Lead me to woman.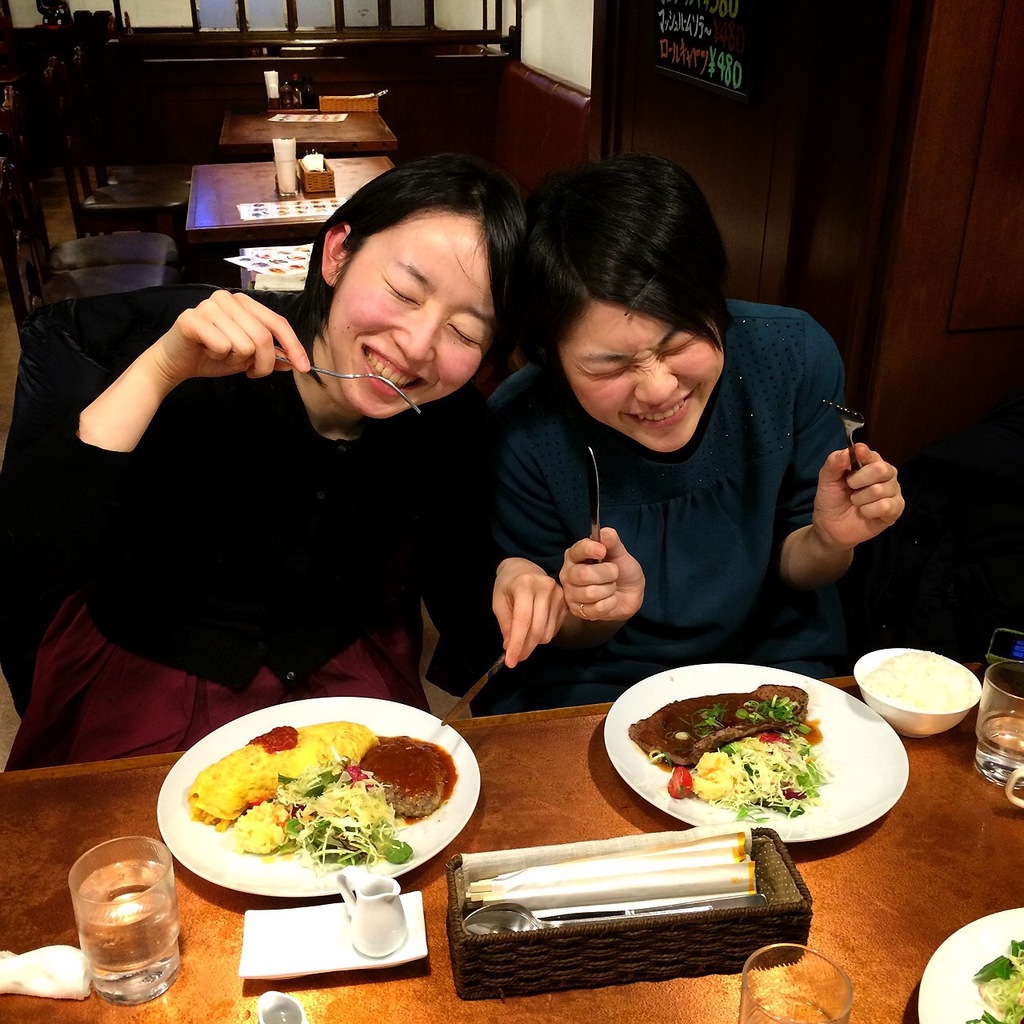
Lead to {"left": 449, "top": 138, "right": 911, "bottom": 711}.
